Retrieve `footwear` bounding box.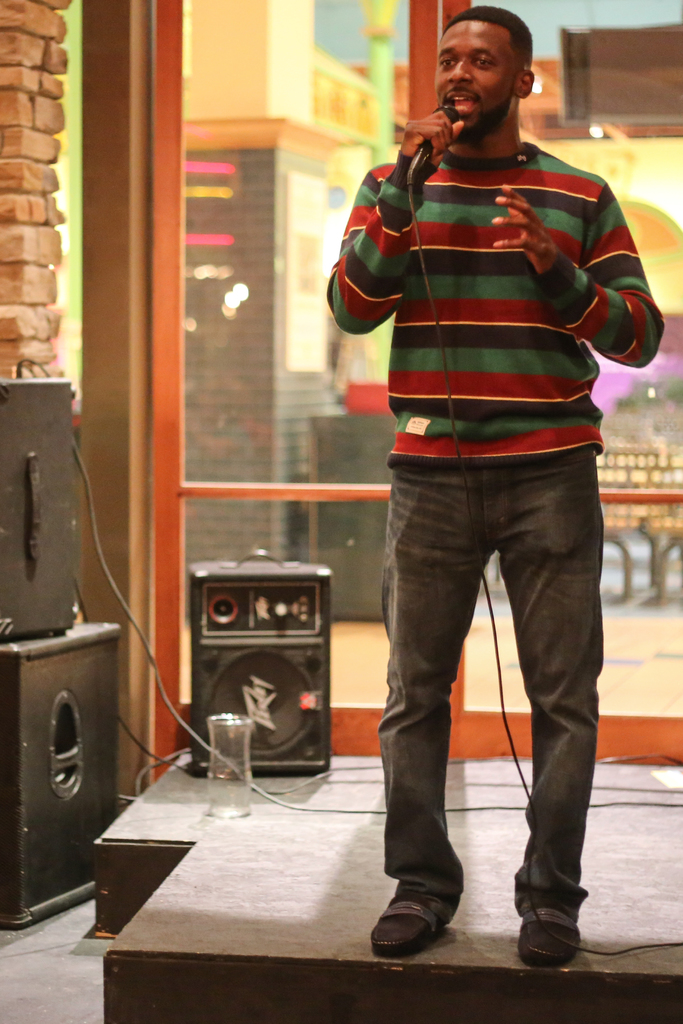
Bounding box: {"left": 483, "top": 899, "right": 580, "bottom": 965}.
